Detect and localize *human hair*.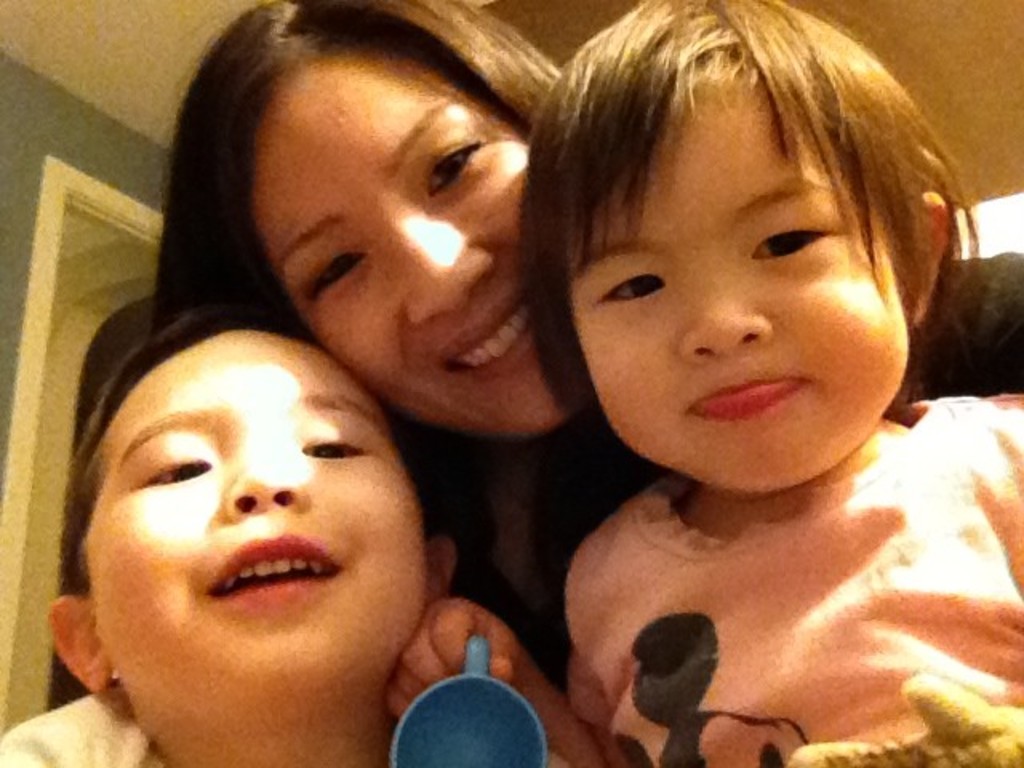
Localized at bbox(62, 301, 526, 645).
